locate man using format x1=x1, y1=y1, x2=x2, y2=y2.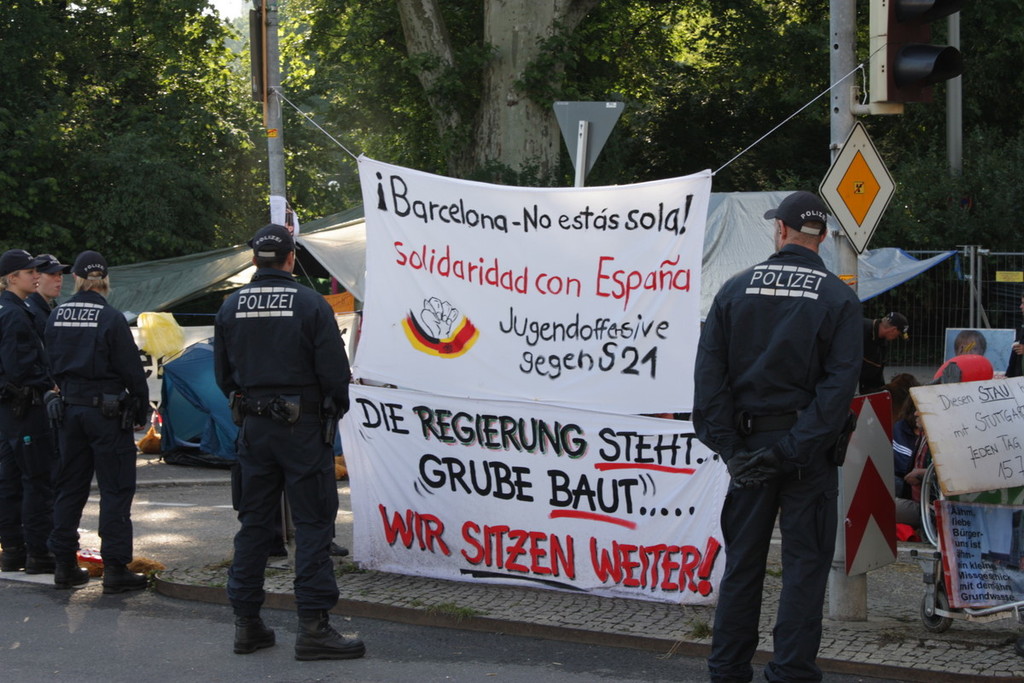
x1=25, y1=251, x2=68, y2=330.
